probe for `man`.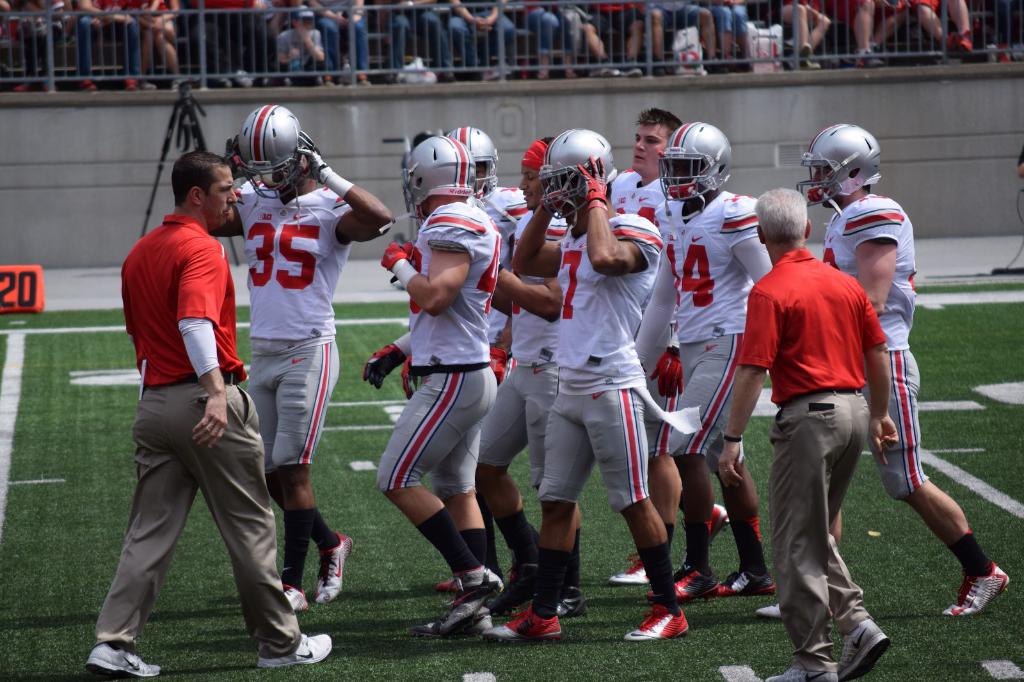
Probe result: {"left": 751, "top": 126, "right": 1010, "bottom": 619}.
